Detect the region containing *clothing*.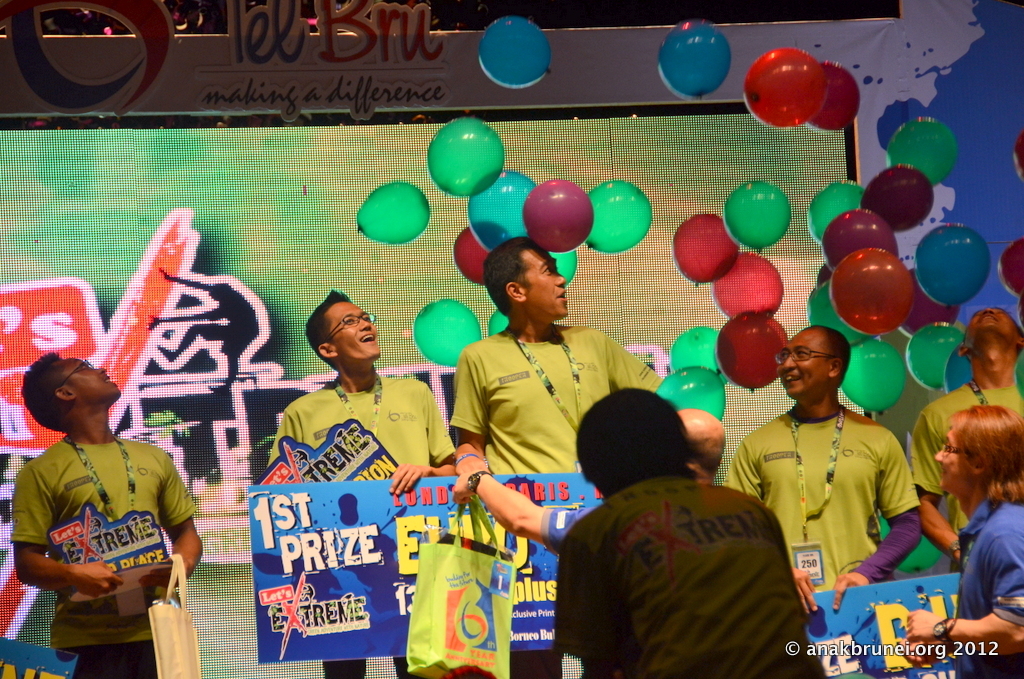
box=[949, 500, 1023, 678].
